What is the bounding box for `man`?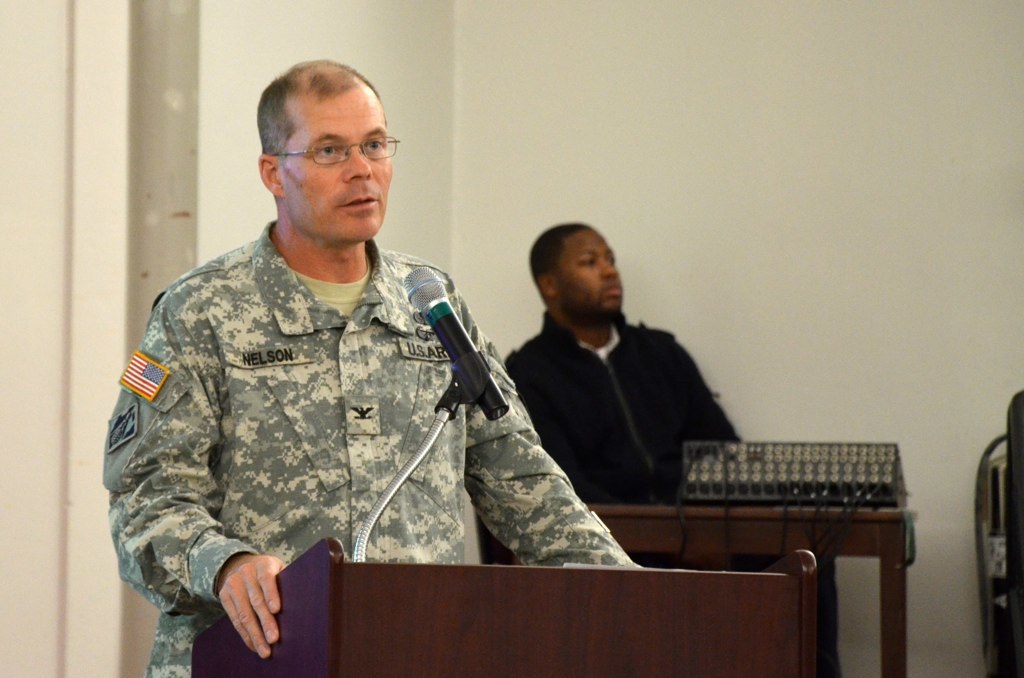
(100,60,636,677).
